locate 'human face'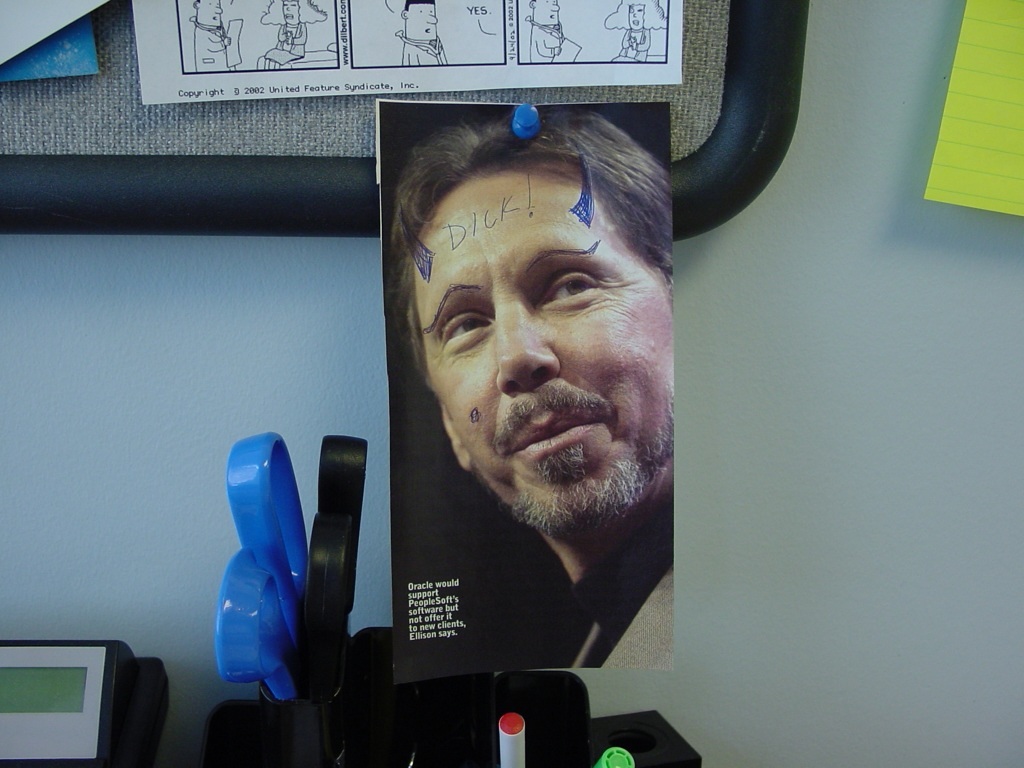
(x1=196, y1=0, x2=225, y2=23)
